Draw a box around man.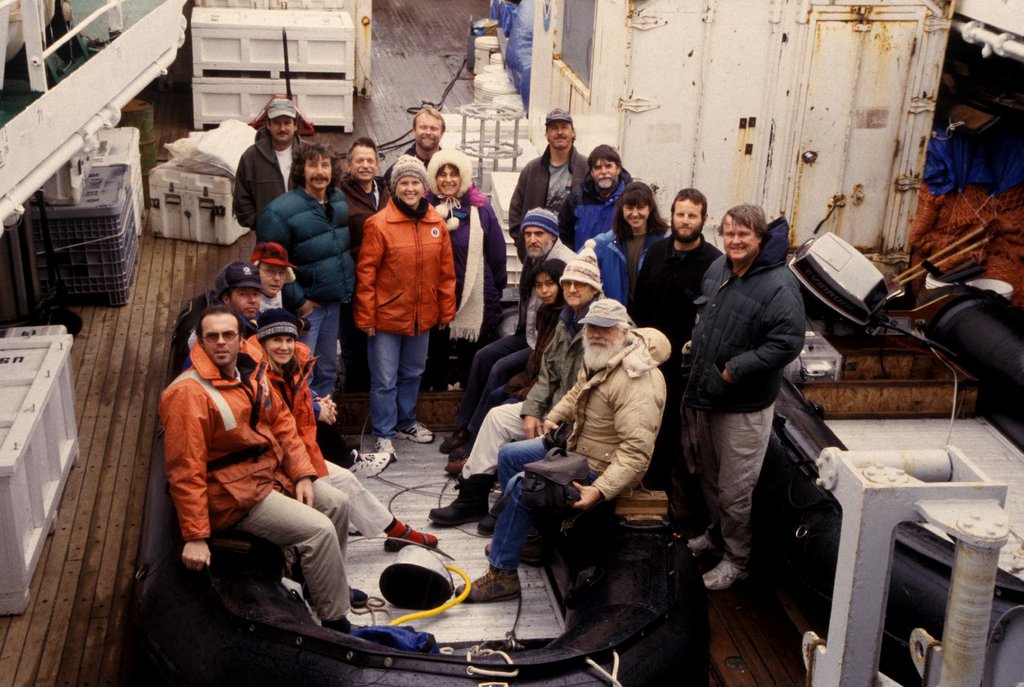
{"x1": 242, "y1": 241, "x2": 296, "y2": 316}.
